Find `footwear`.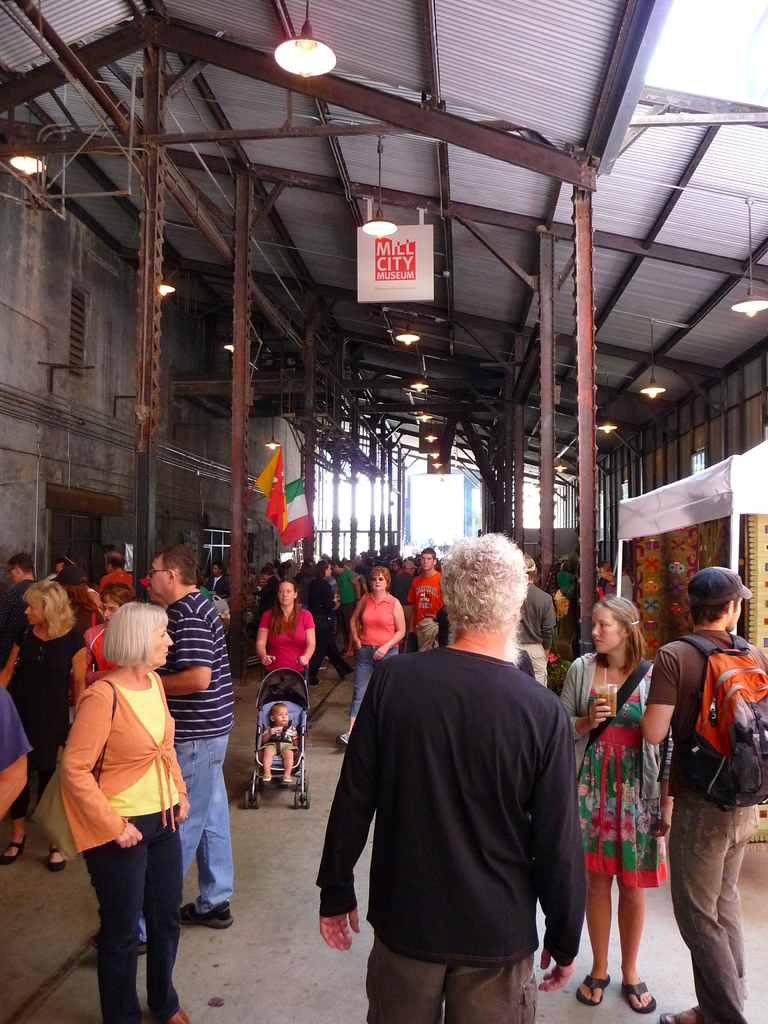
(left=177, top=900, right=237, bottom=928).
